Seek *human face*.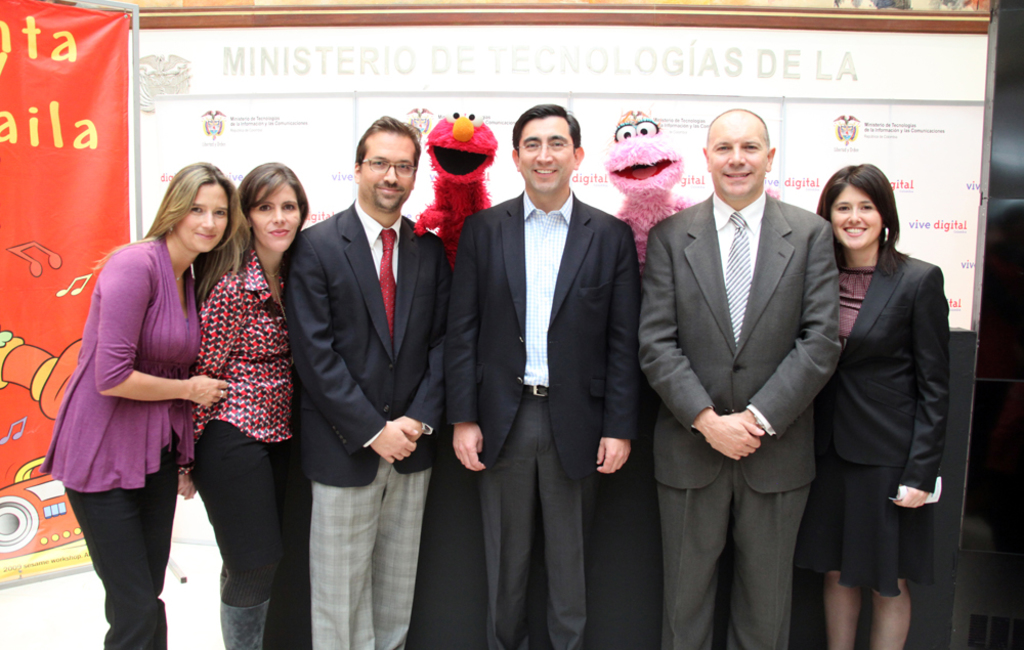
left=709, top=115, right=771, bottom=196.
